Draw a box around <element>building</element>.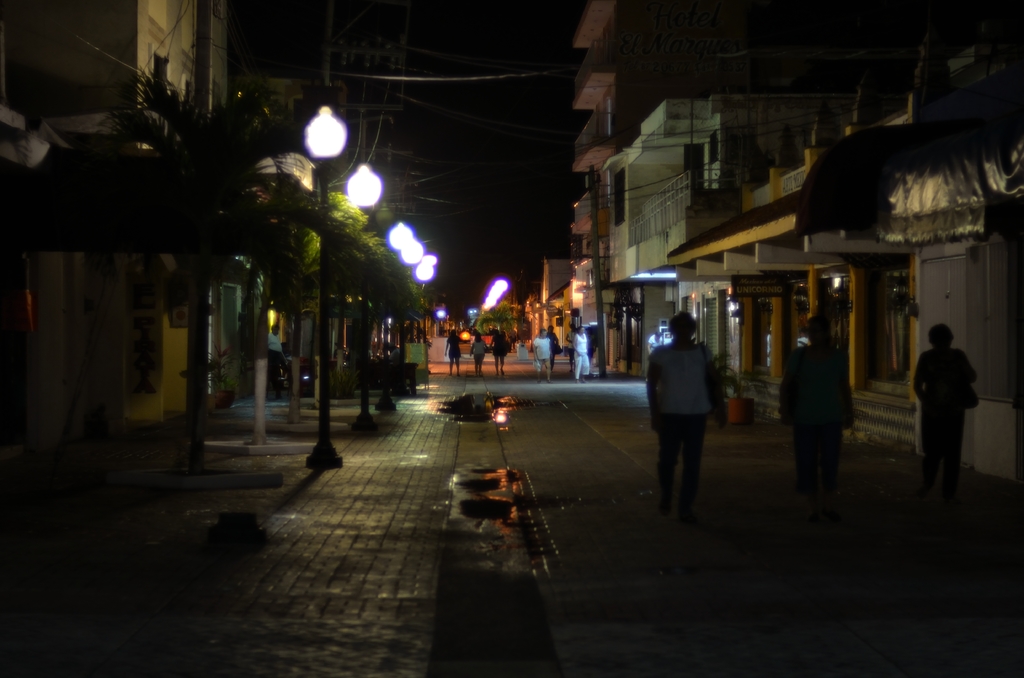
select_region(680, 26, 1017, 490).
